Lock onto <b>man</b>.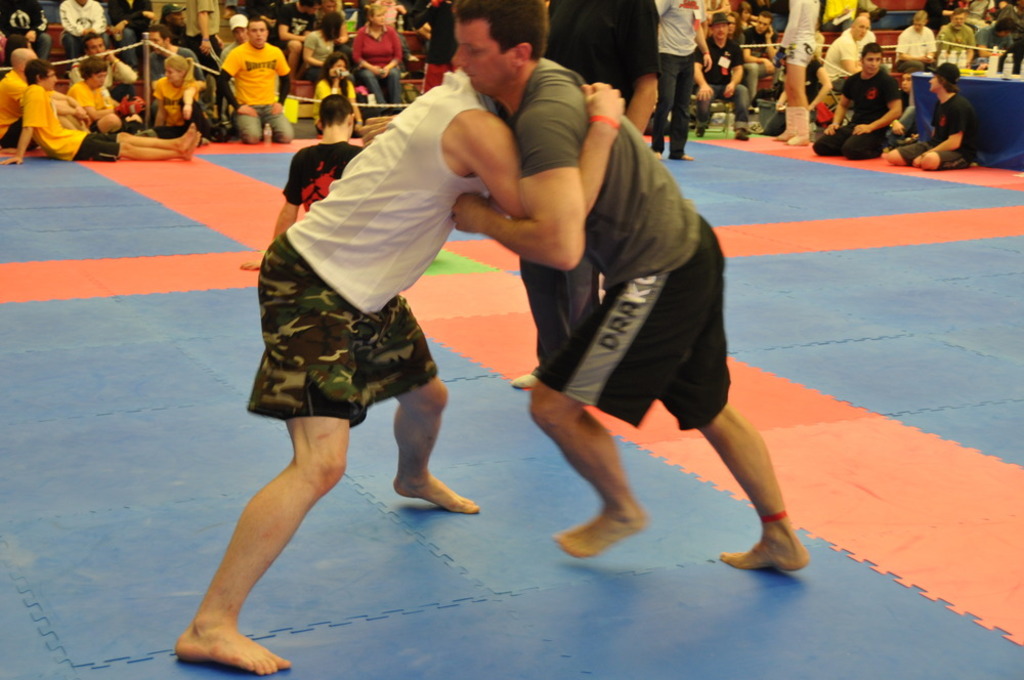
Locked: 56/0/109/79.
